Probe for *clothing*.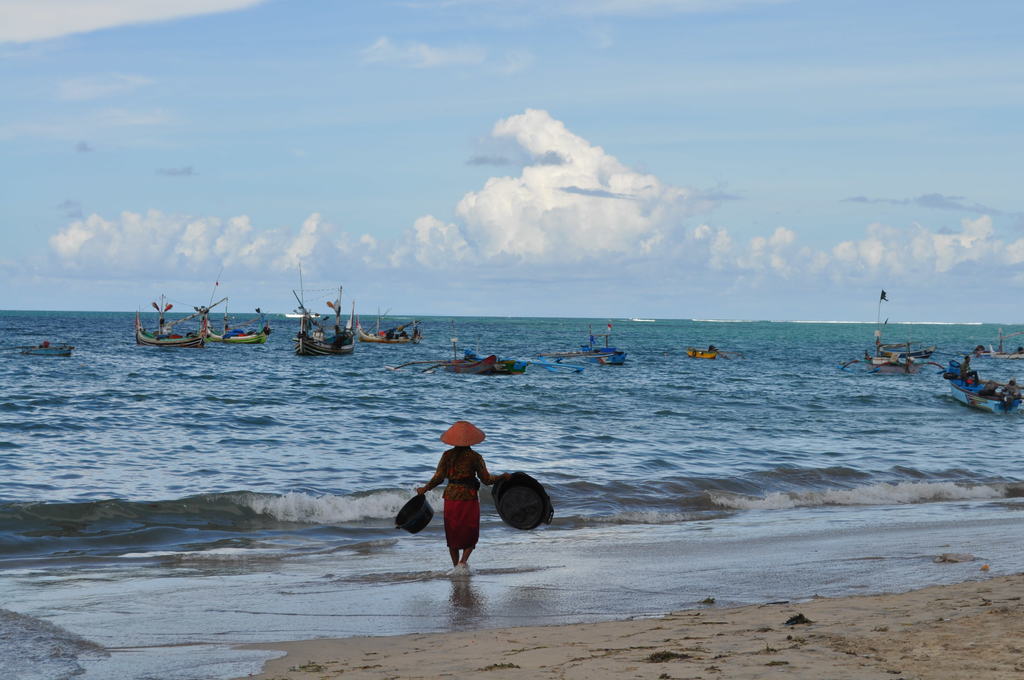
Probe result: region(413, 444, 490, 558).
